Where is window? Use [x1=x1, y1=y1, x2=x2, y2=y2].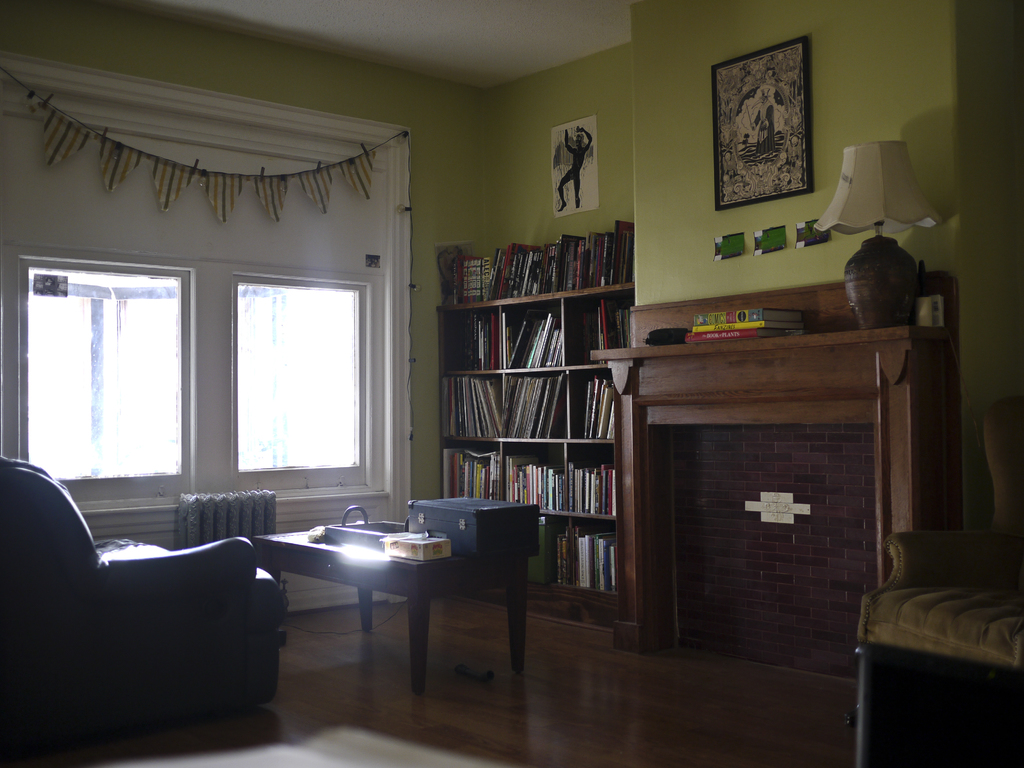
[x1=17, y1=256, x2=198, y2=479].
